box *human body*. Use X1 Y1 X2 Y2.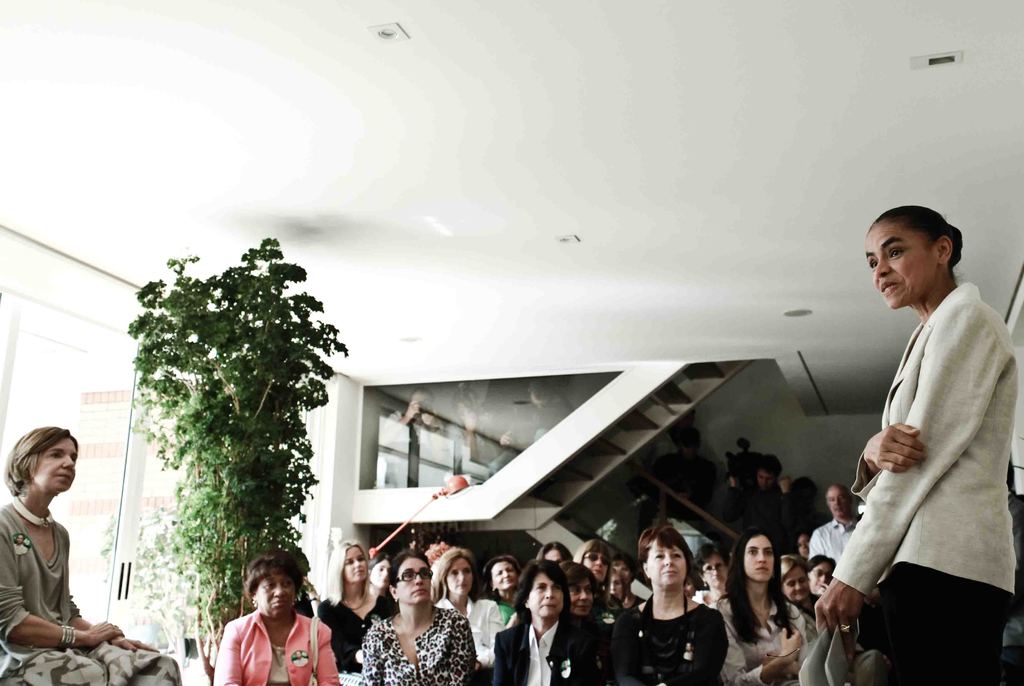
355 604 479 685.
